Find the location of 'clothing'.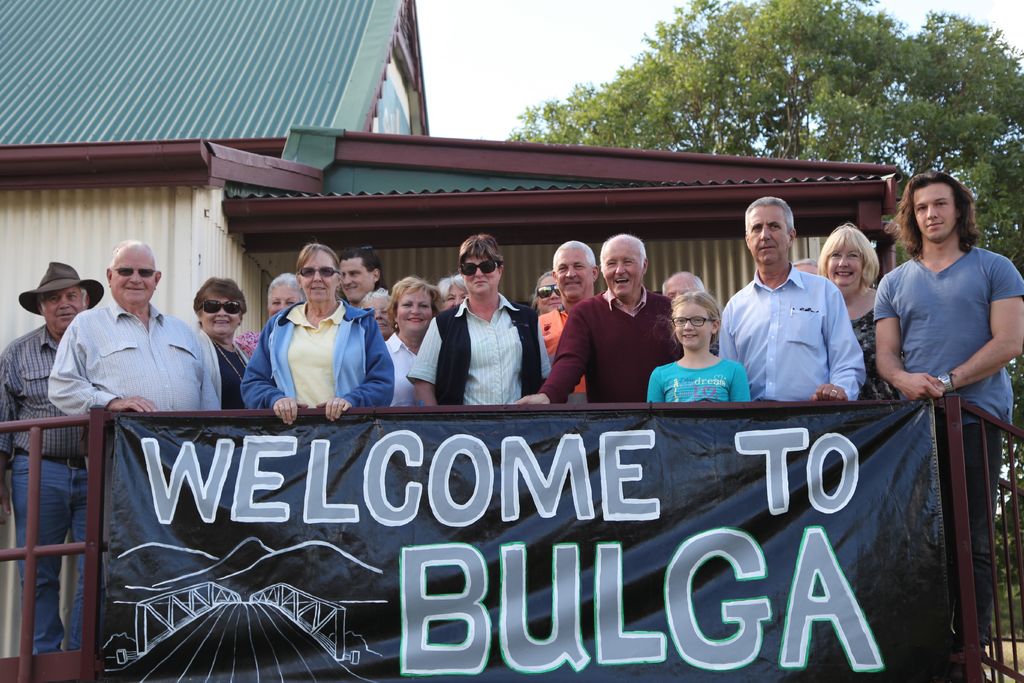
Location: 843:295:894:399.
